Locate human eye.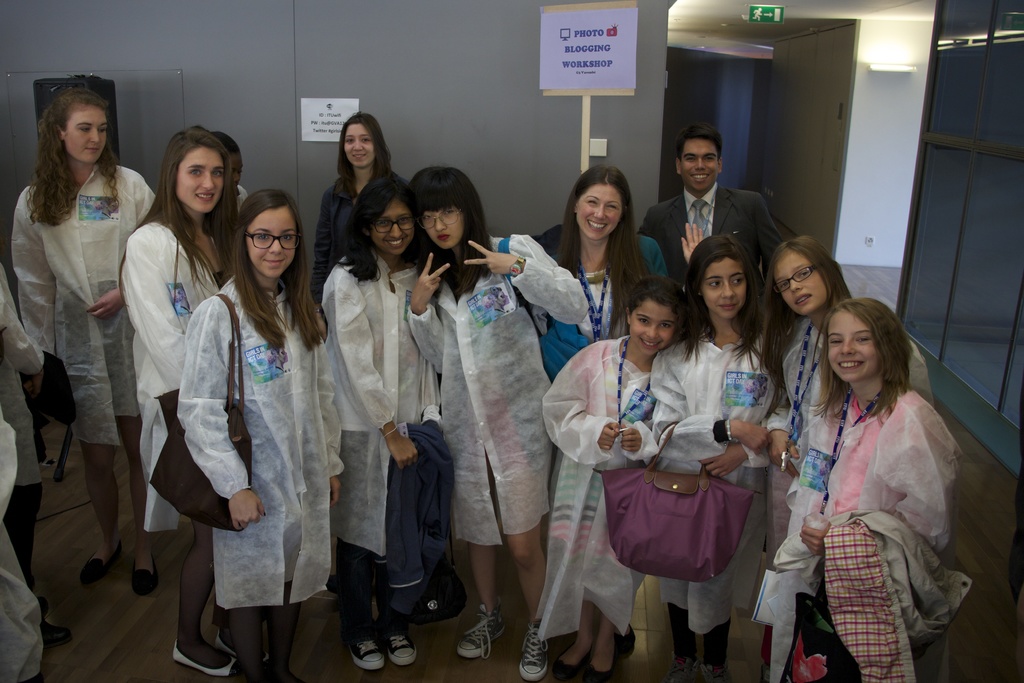
Bounding box: (80,125,90,136).
